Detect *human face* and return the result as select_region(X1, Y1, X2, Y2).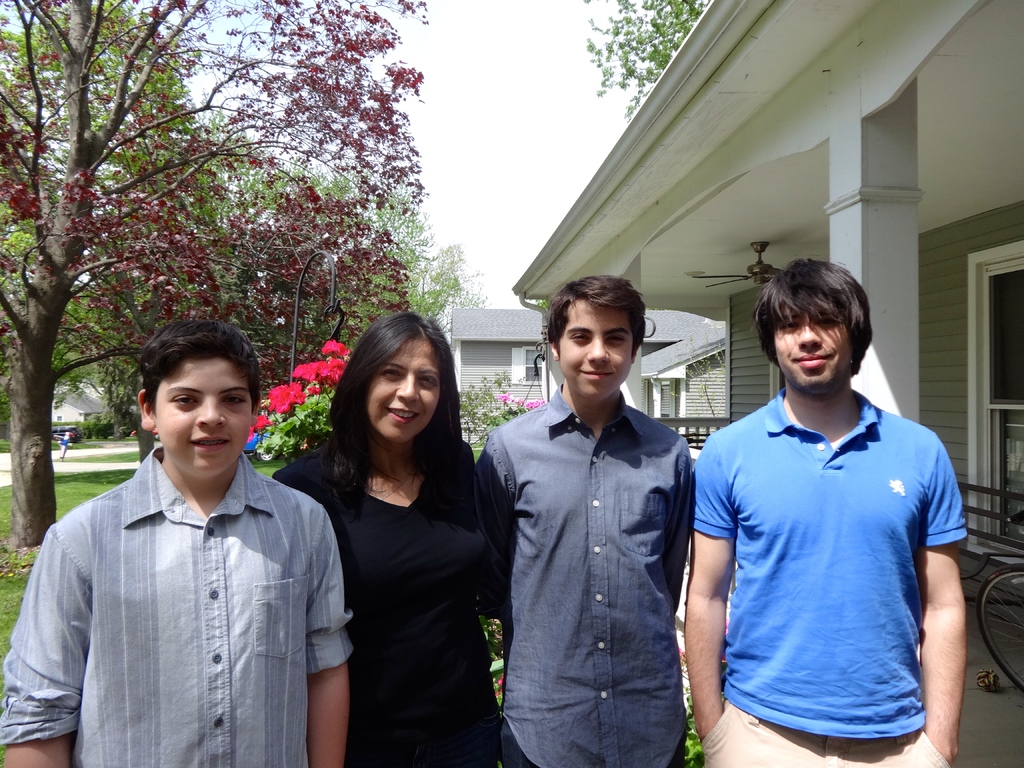
select_region(365, 336, 437, 442).
